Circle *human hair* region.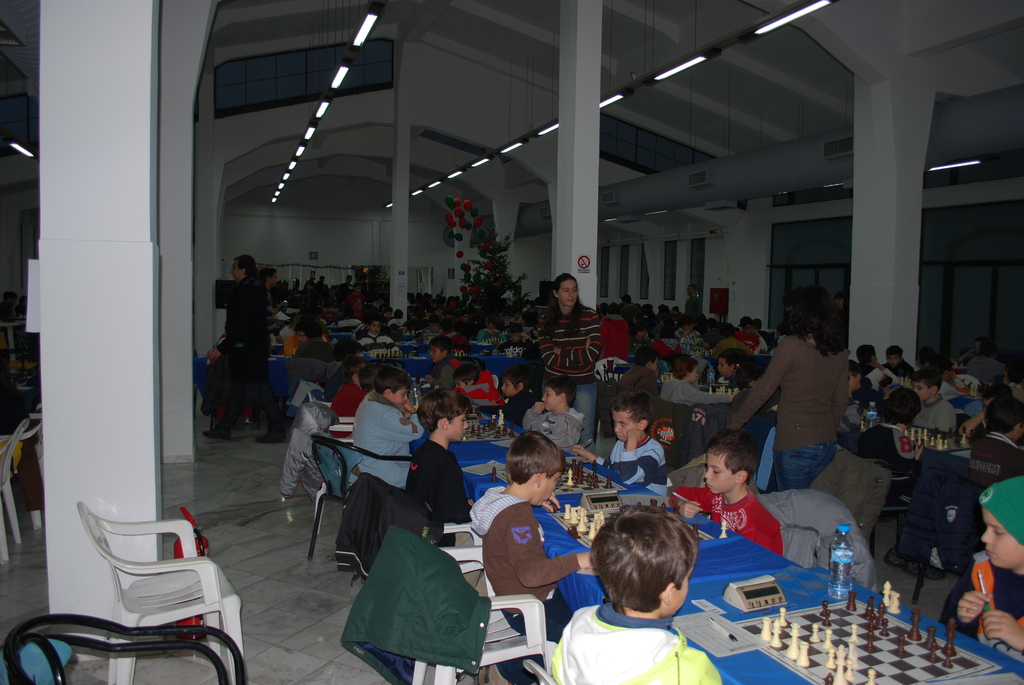
Region: 580 517 696 630.
